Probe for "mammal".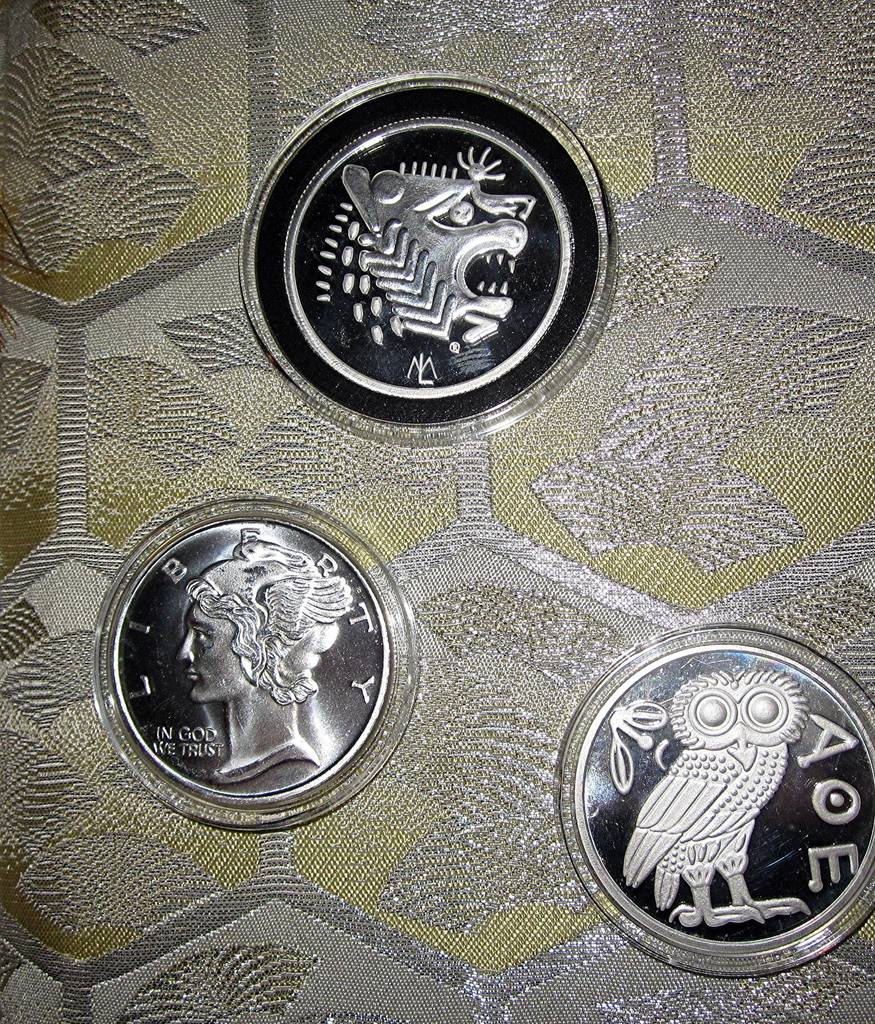
Probe result: (x1=340, y1=167, x2=522, y2=351).
